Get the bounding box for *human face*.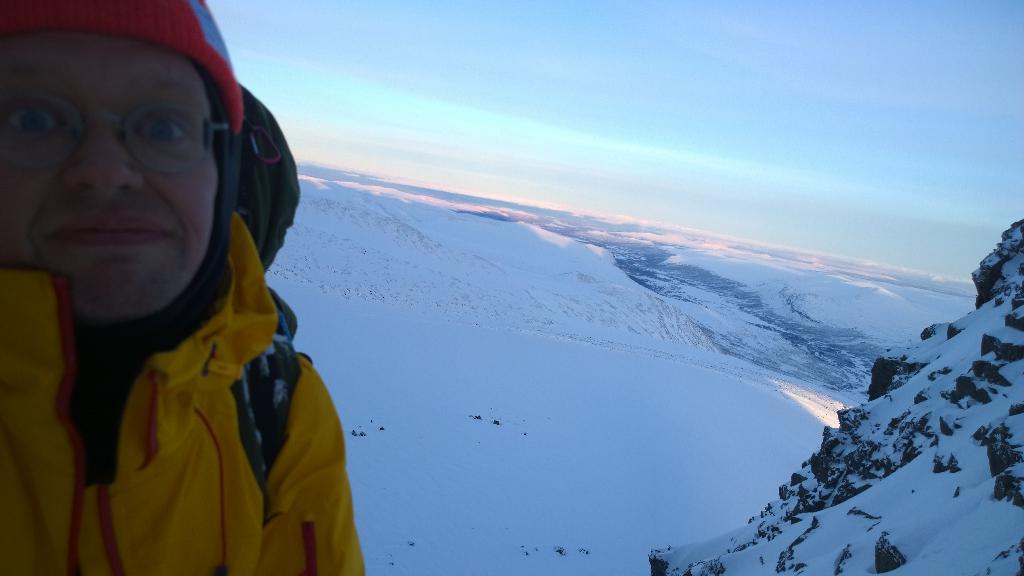
l=0, t=25, r=223, b=322.
